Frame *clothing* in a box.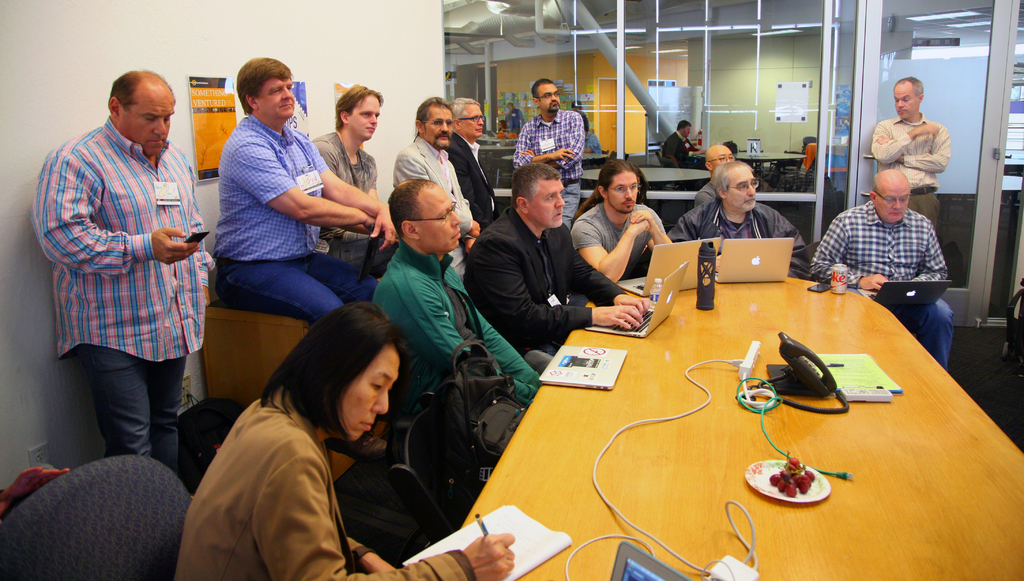
bbox(209, 115, 328, 264).
